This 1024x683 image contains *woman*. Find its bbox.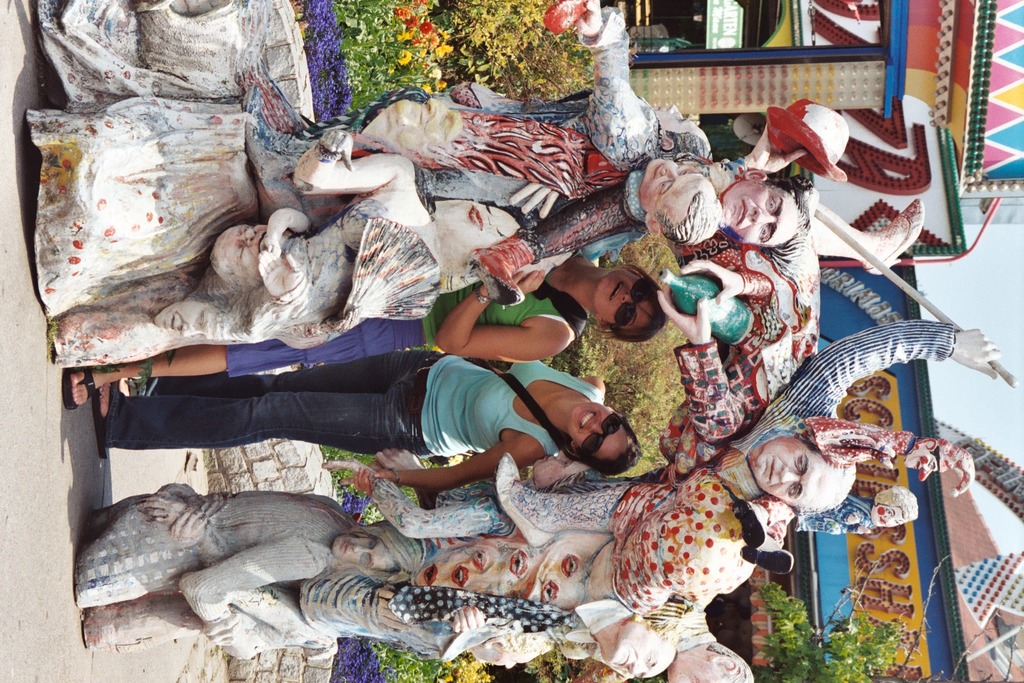
[86, 362, 643, 498].
